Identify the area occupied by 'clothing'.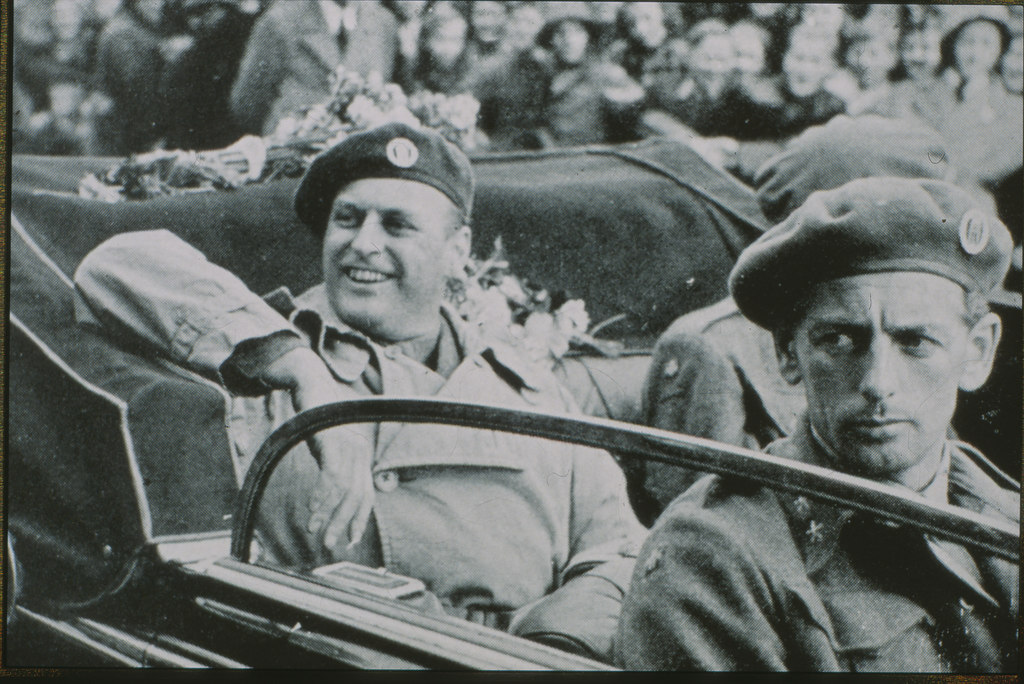
Area: x1=612, y1=410, x2=1023, y2=674.
